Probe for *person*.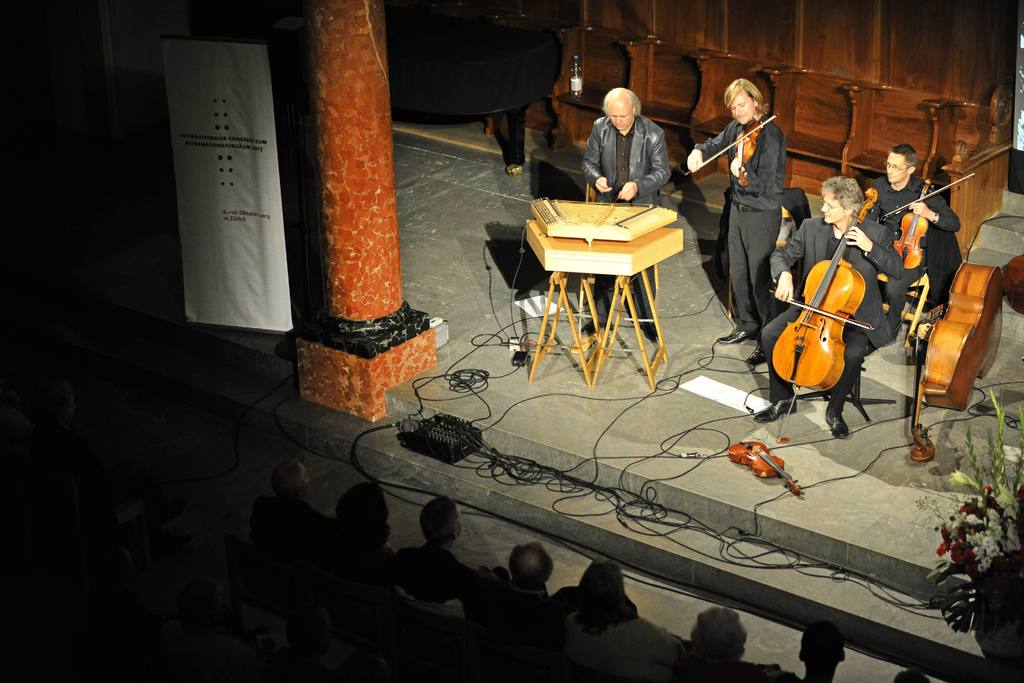
Probe result: 858, 142, 970, 346.
